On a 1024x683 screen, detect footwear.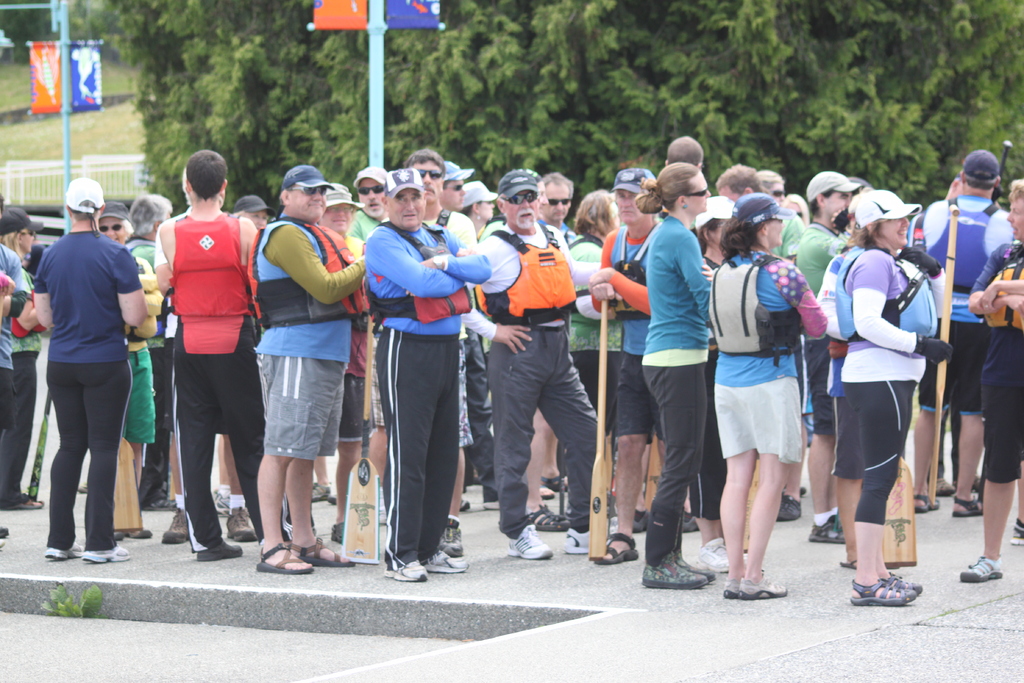
crop(211, 486, 231, 521).
